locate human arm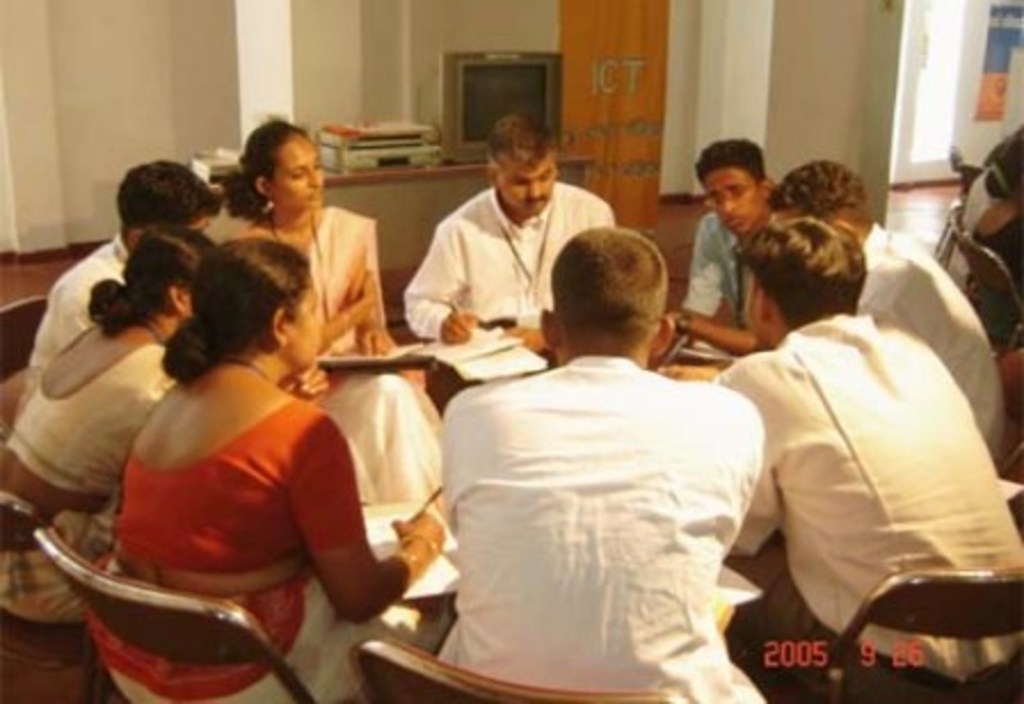
Rect(681, 203, 731, 327)
